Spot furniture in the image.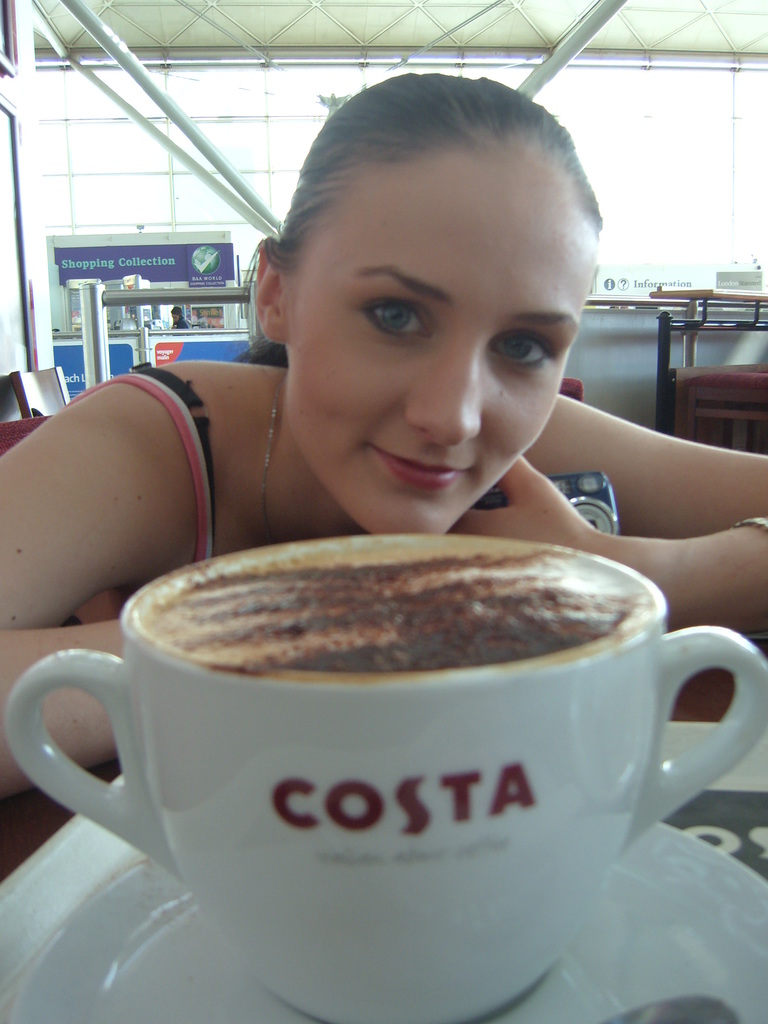
furniture found at pyautogui.locateOnScreen(687, 372, 767, 452).
